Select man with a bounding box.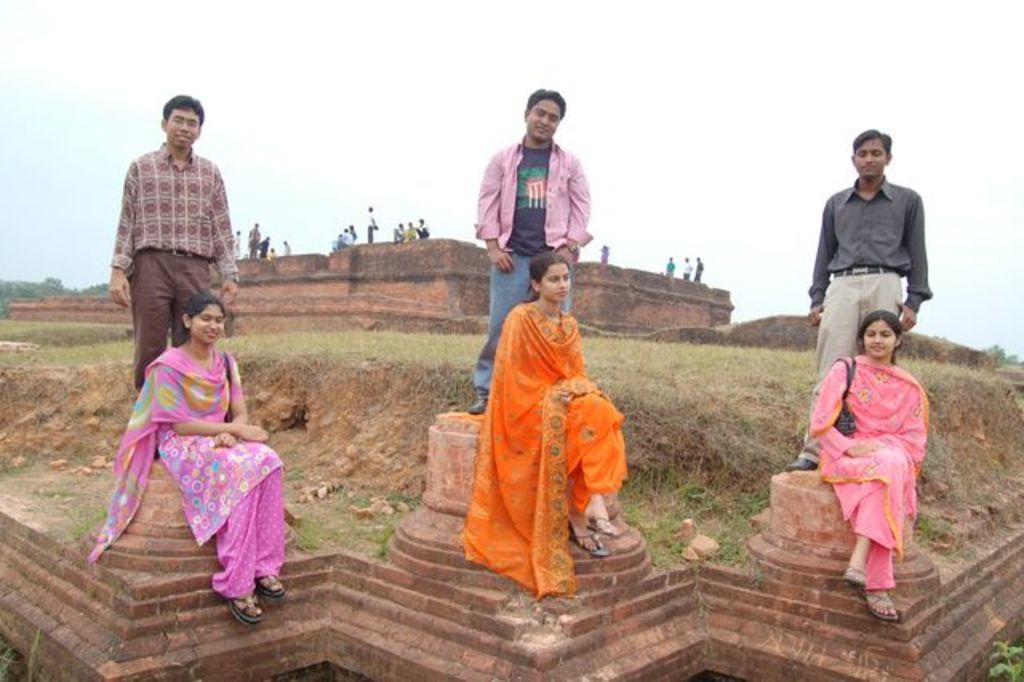
[784, 130, 933, 472].
